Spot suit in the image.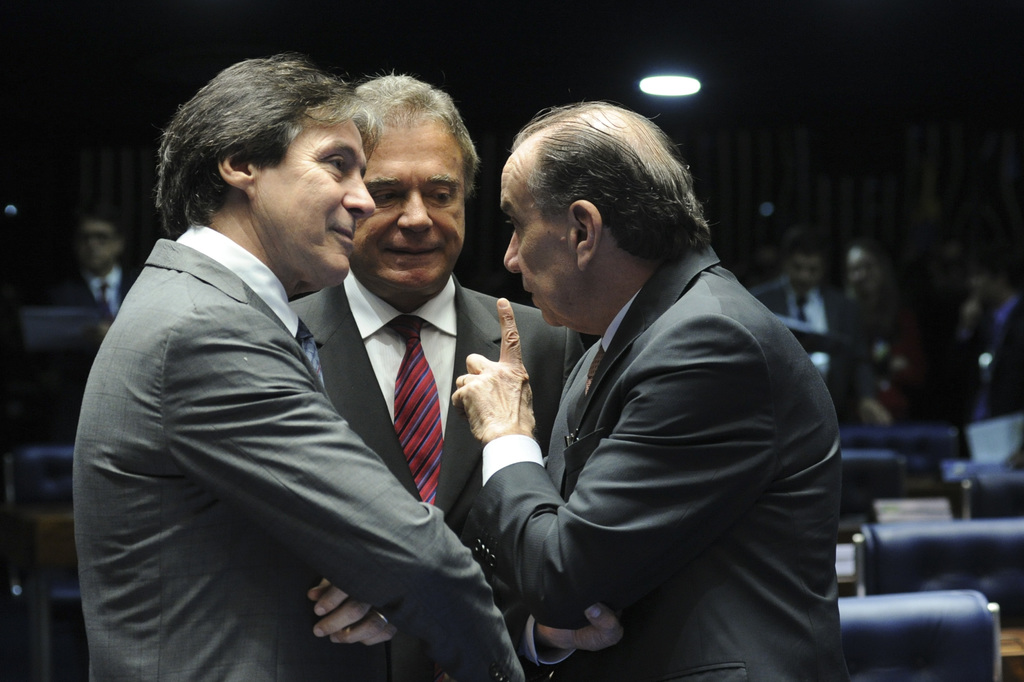
suit found at <region>282, 270, 584, 681</region>.
